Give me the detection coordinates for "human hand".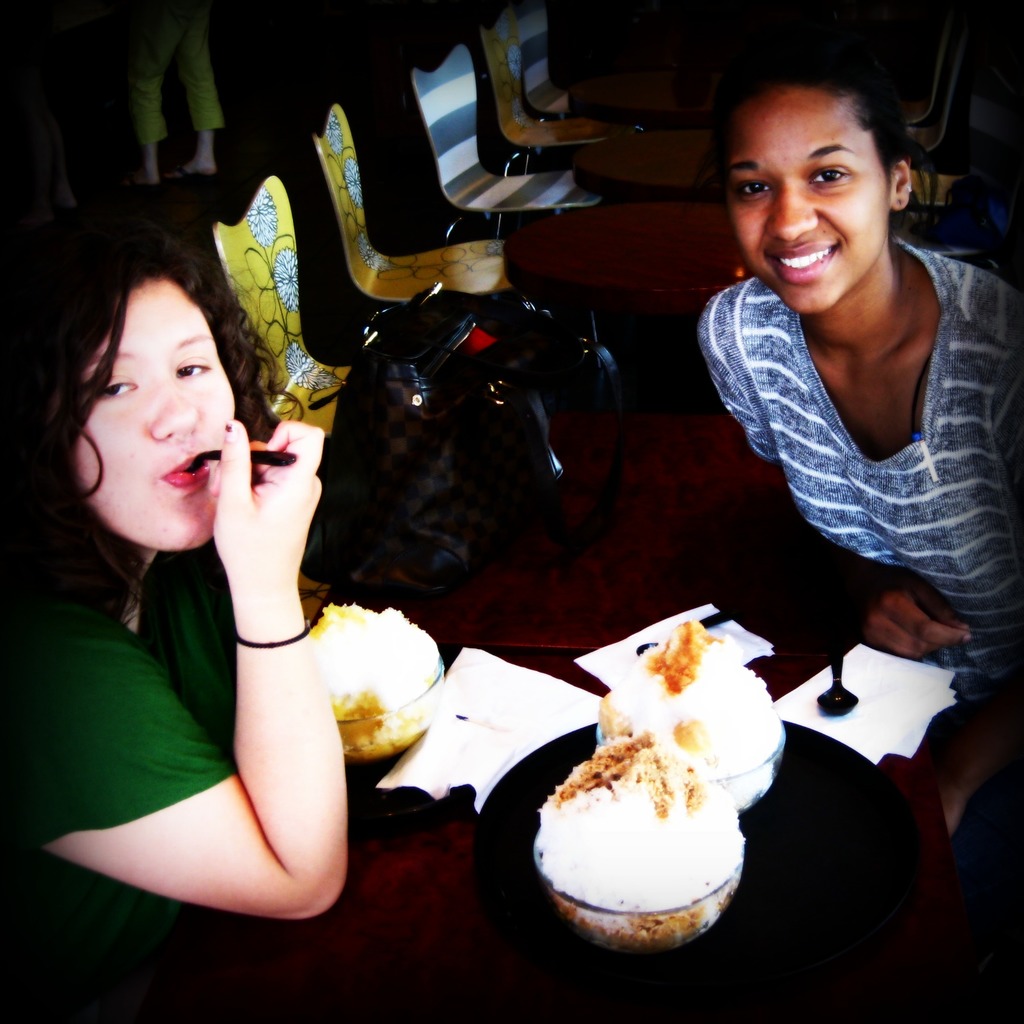
bbox=[209, 419, 328, 588].
